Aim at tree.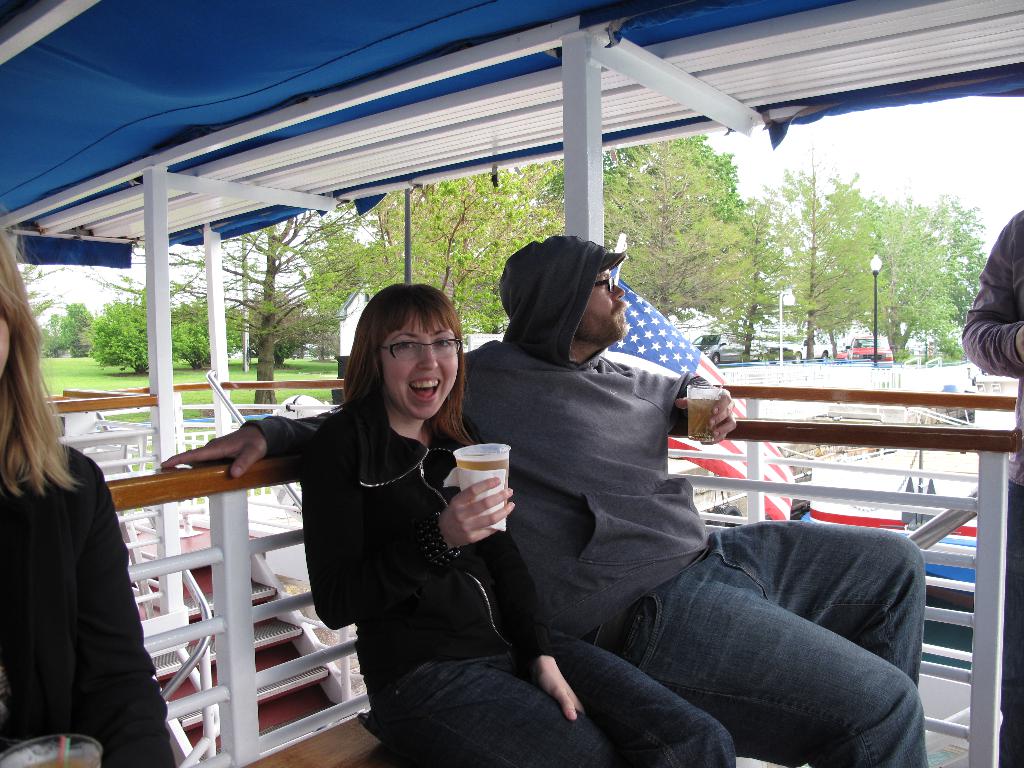
Aimed at 173 201 333 415.
